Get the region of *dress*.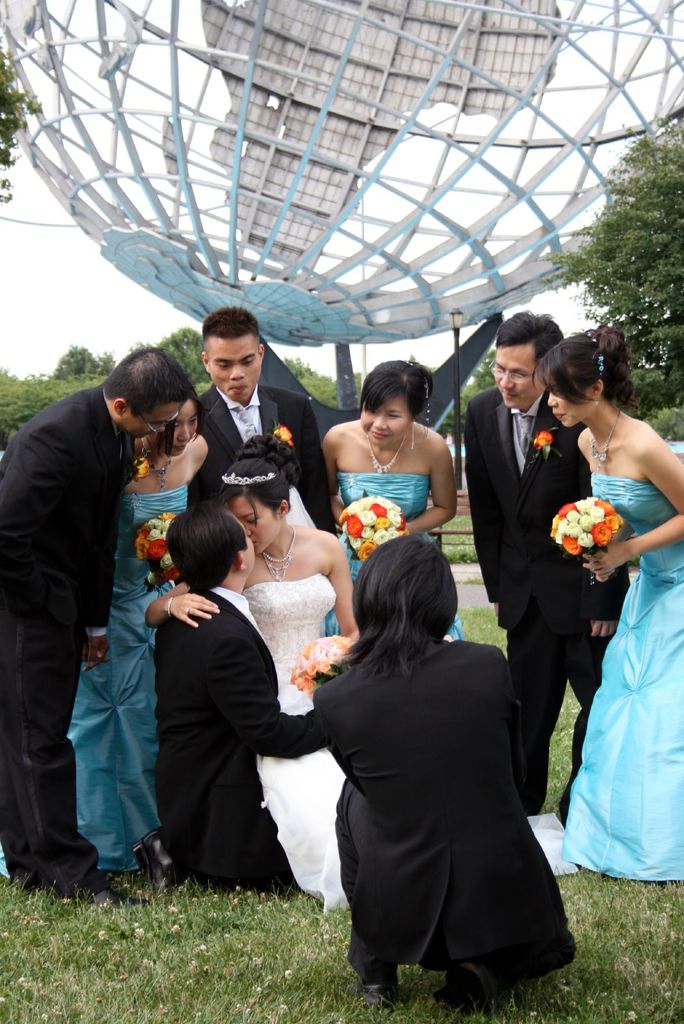
{"left": 3, "top": 481, "right": 180, "bottom": 881}.
